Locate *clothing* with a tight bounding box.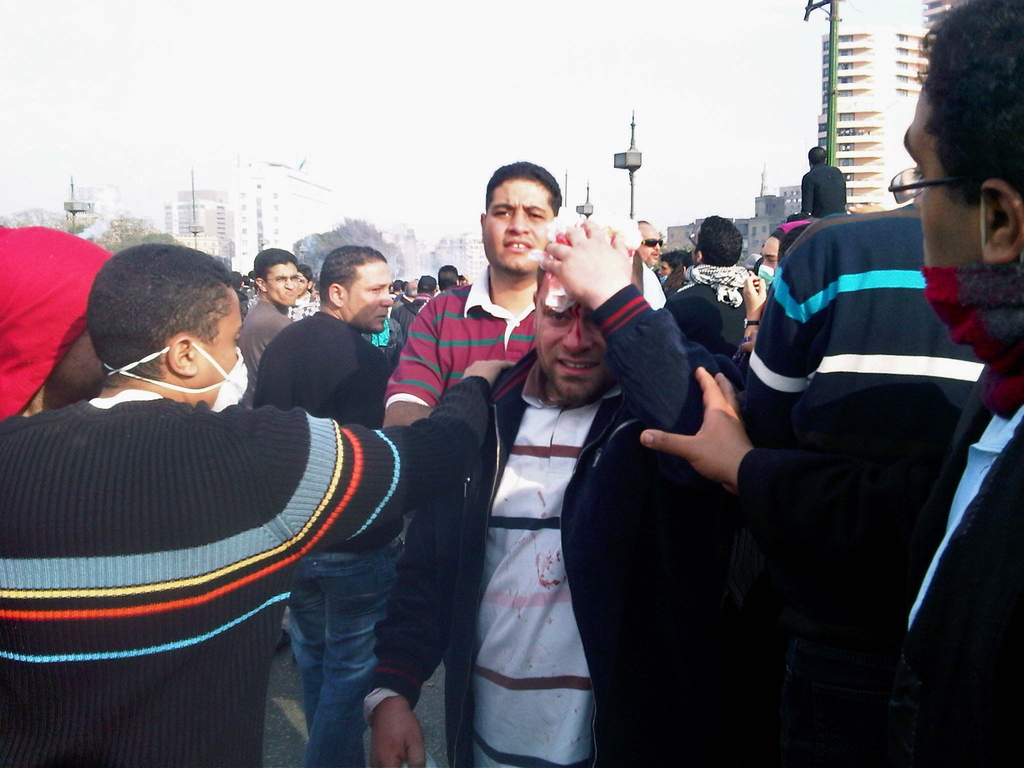
bbox=[390, 294, 408, 305].
